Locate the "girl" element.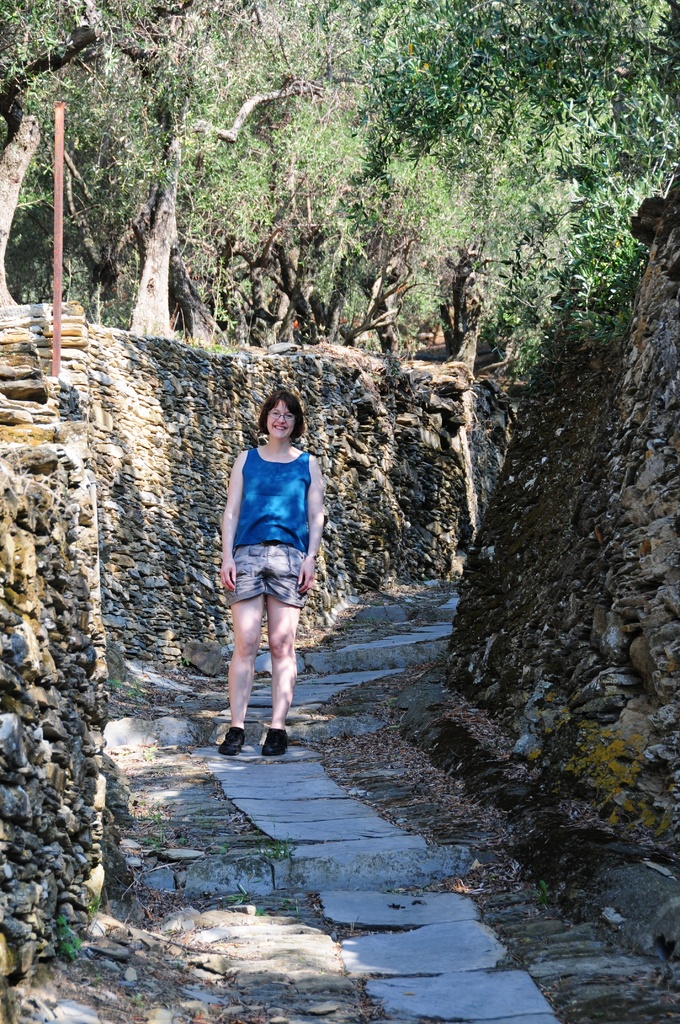
Element bbox: select_region(223, 390, 325, 755).
